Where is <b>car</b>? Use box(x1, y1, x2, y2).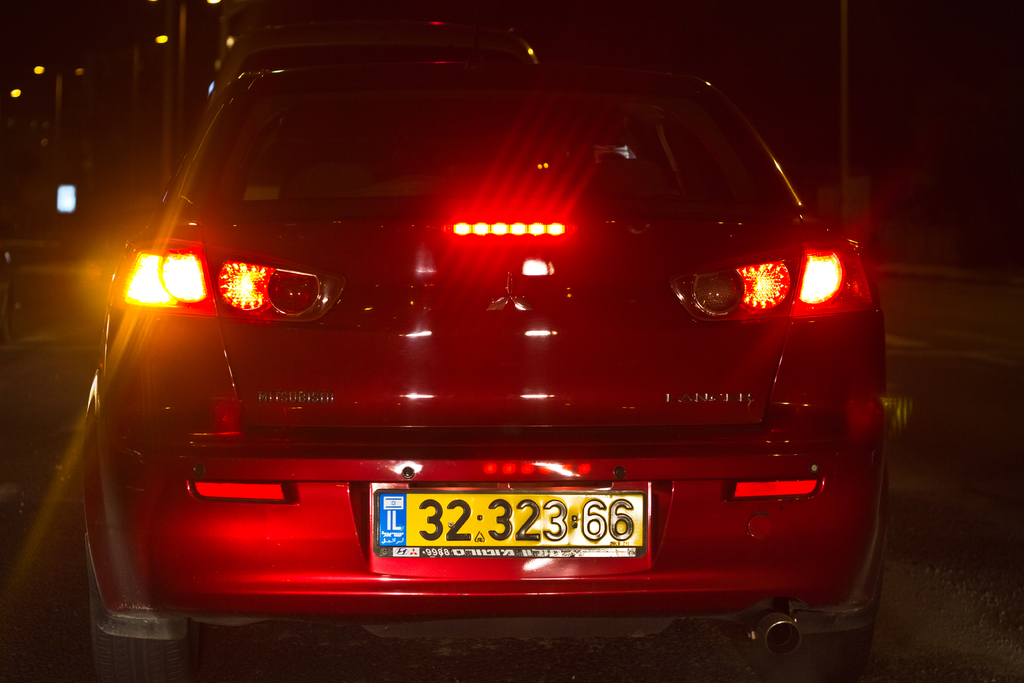
box(79, 30, 891, 682).
